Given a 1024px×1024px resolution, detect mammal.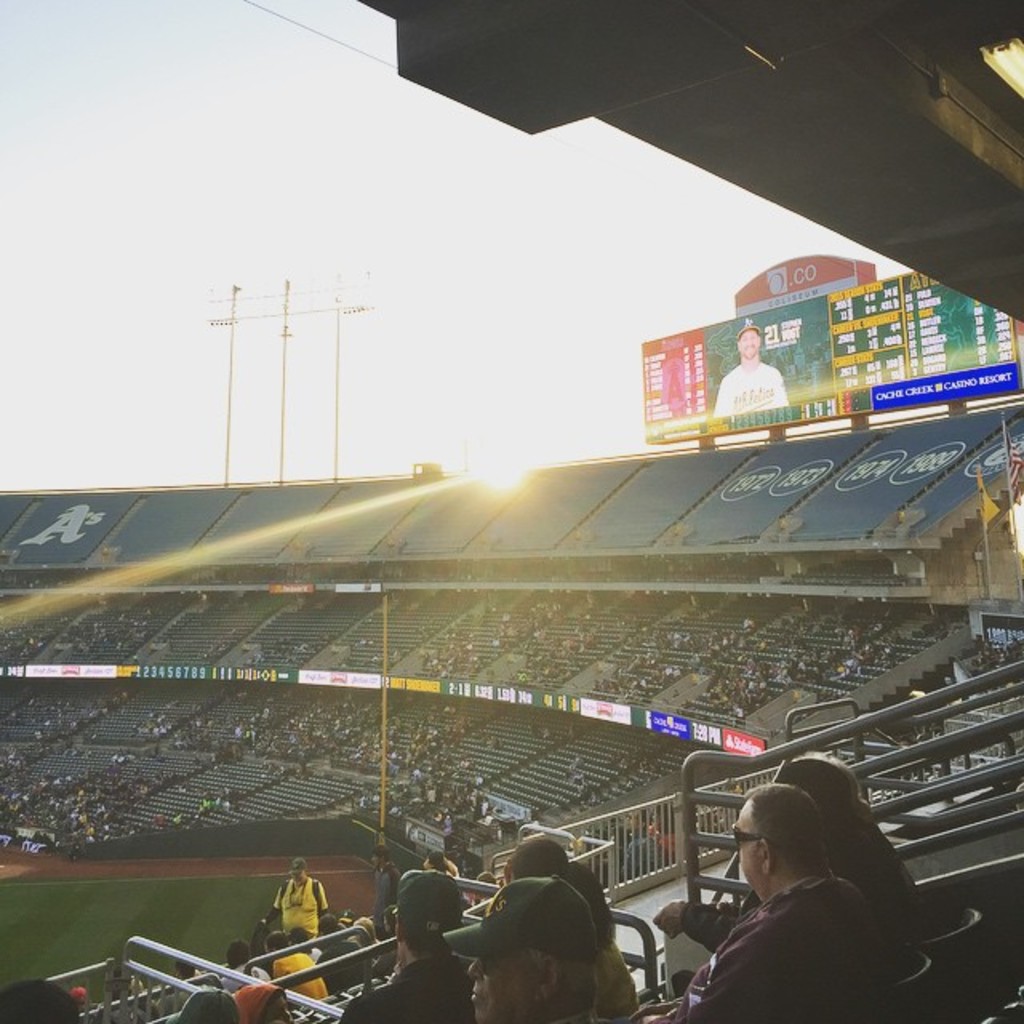
box=[258, 853, 333, 934].
